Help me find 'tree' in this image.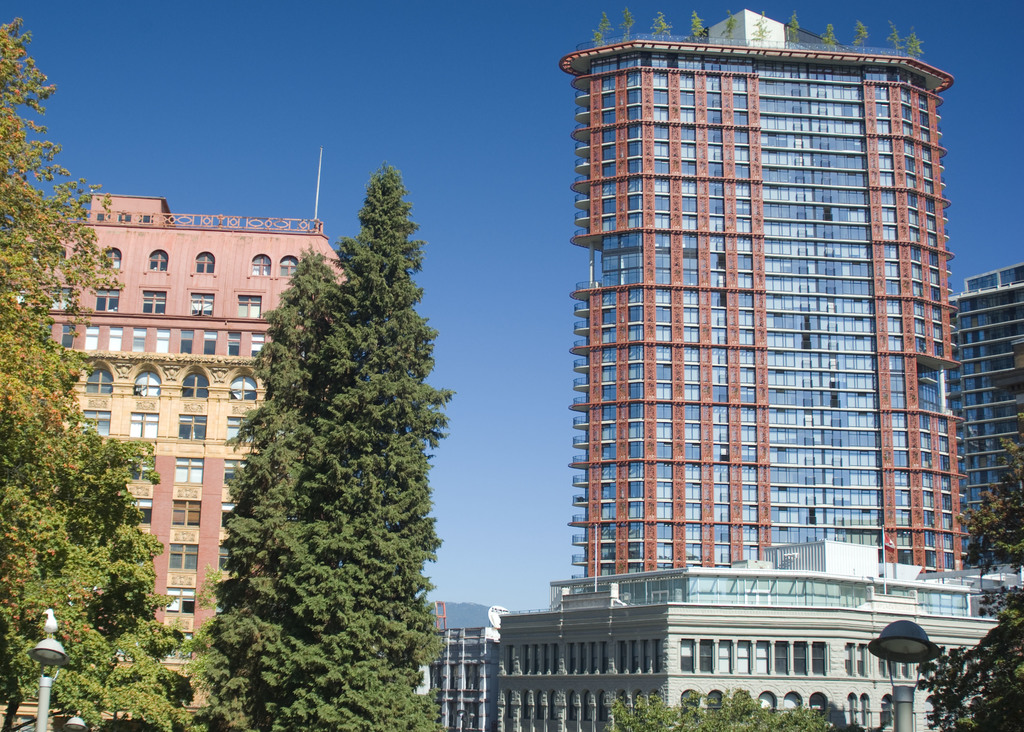
Found it: <region>0, 19, 203, 731</region>.
